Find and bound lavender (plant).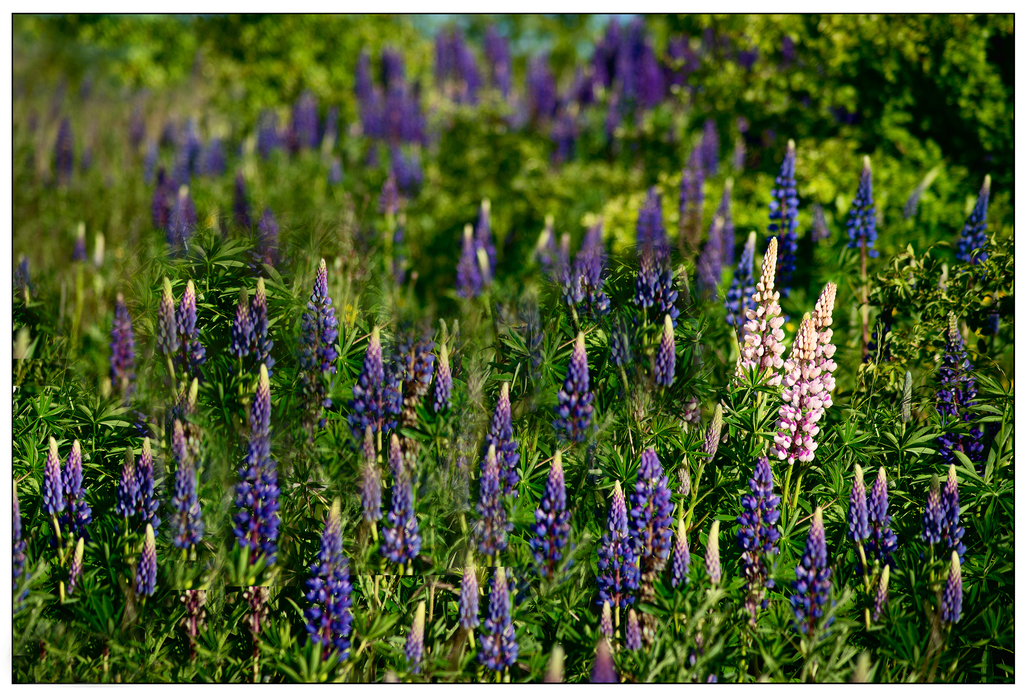
Bound: [110, 452, 139, 552].
